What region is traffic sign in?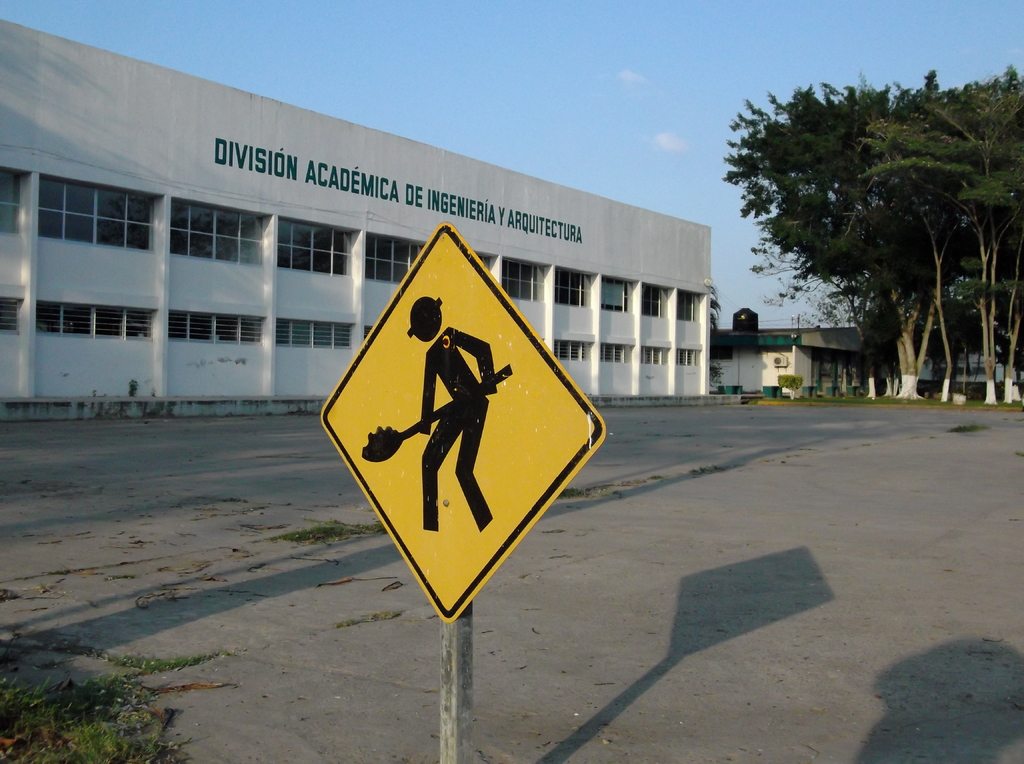
select_region(316, 218, 605, 625).
